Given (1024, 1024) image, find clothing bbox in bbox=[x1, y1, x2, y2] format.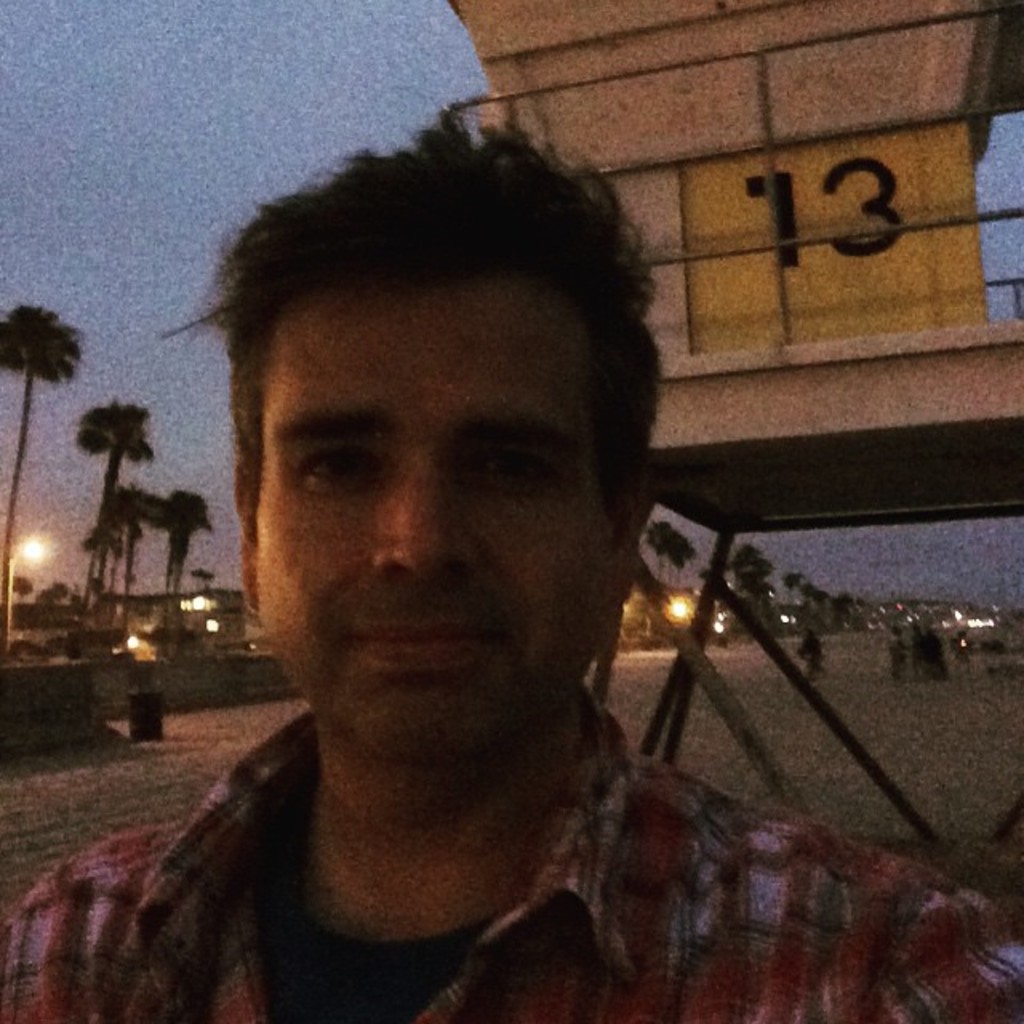
bbox=[75, 606, 995, 1018].
